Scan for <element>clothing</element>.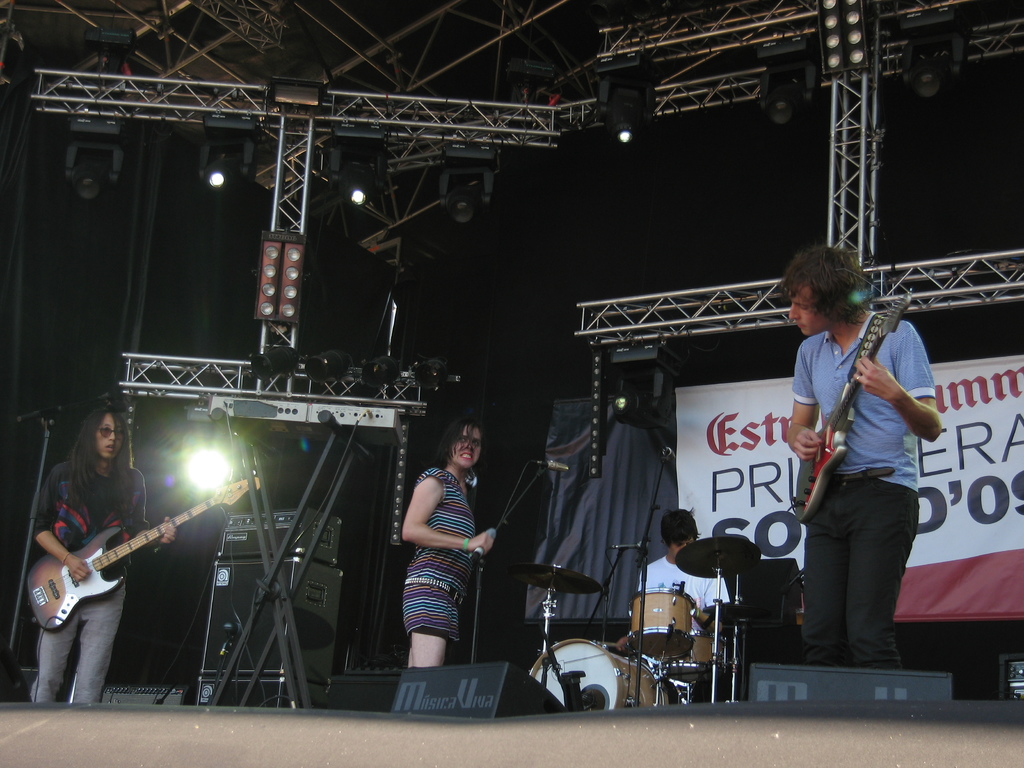
Scan result: (x1=787, y1=269, x2=941, y2=678).
